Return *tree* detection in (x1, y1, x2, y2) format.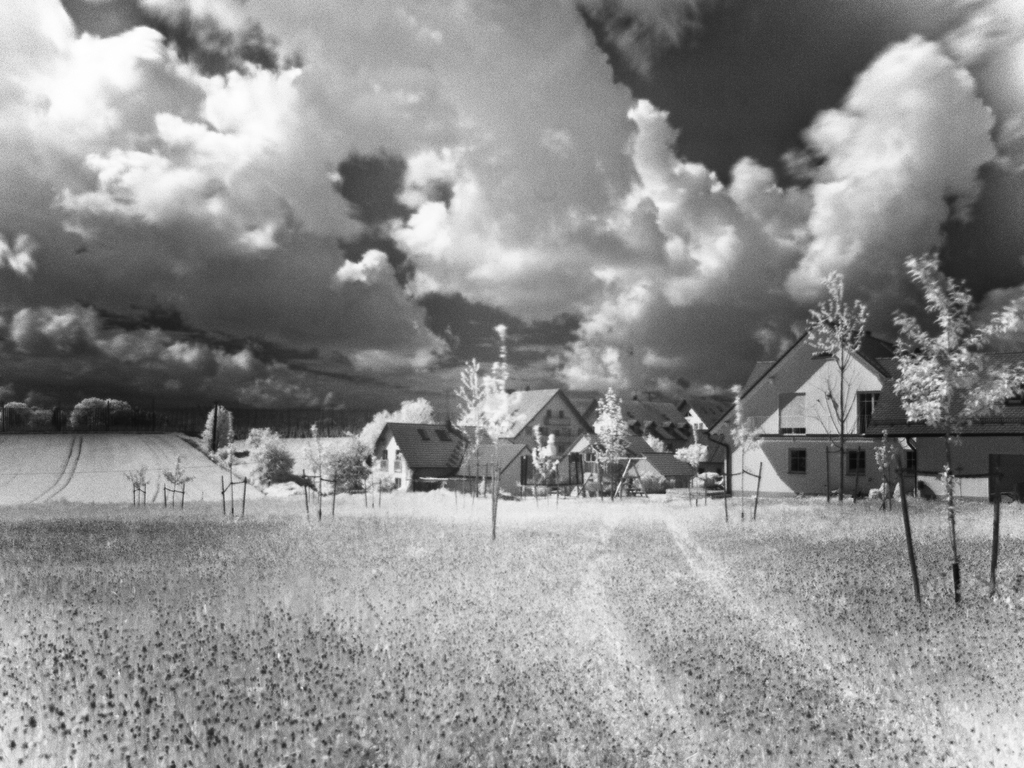
(892, 254, 1020, 614).
